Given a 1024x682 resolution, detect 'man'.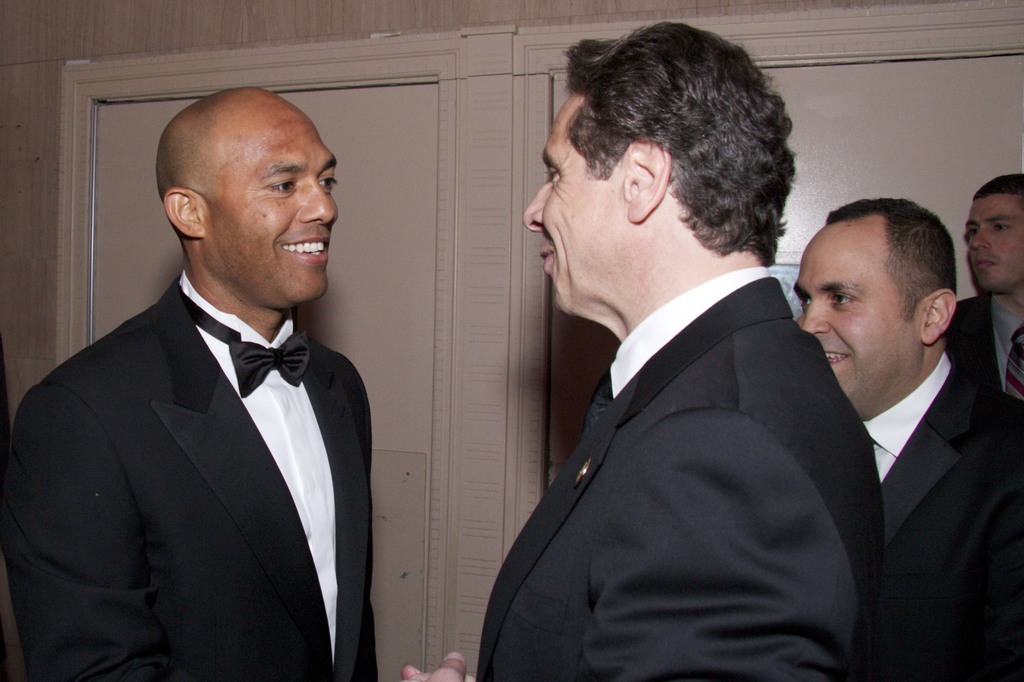
[943,173,1023,398].
